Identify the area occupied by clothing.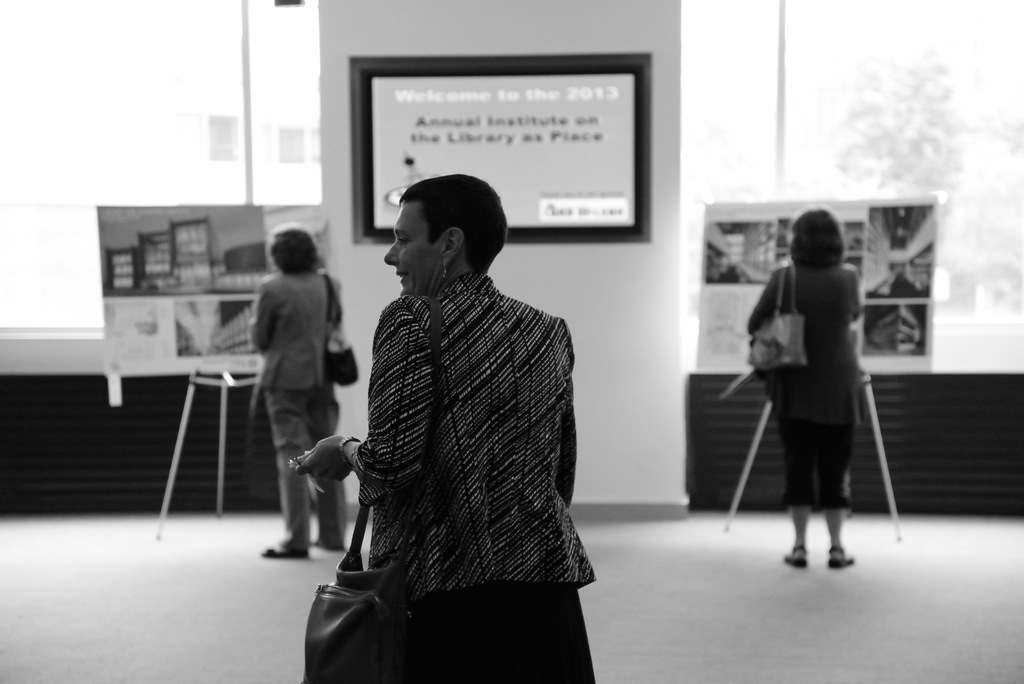
Area: [742, 265, 861, 511].
